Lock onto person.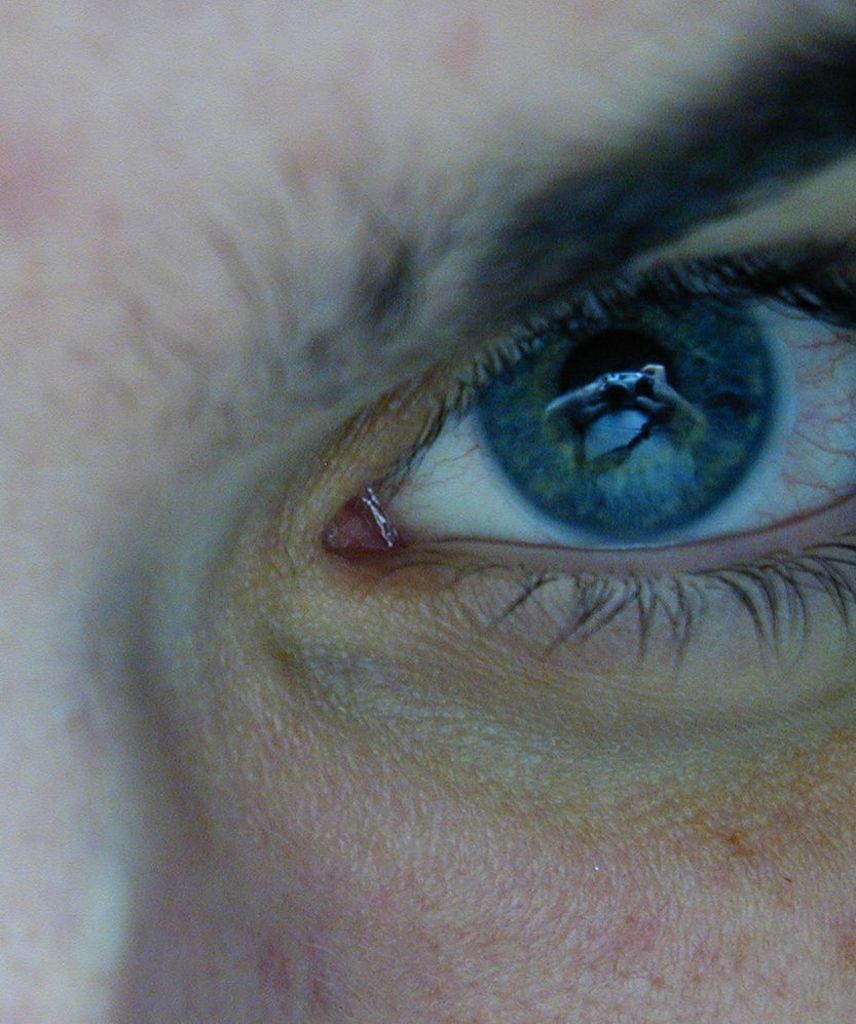
Locked: 0/0/855/1023.
